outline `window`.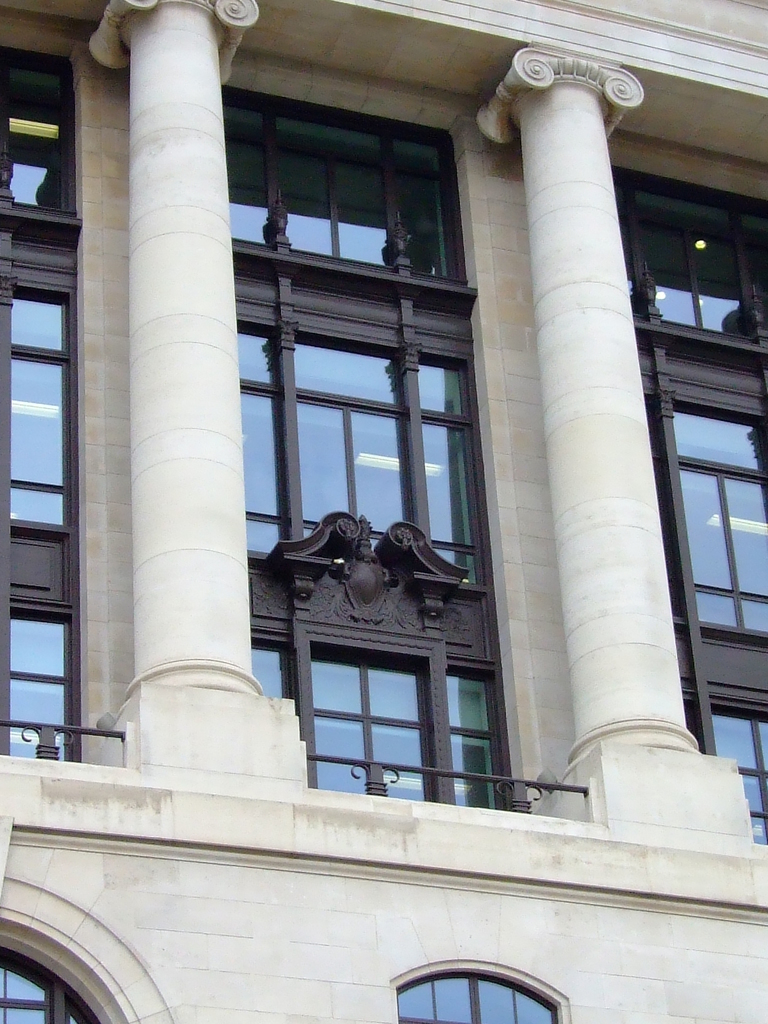
Outline: l=396, t=968, r=563, b=1023.
